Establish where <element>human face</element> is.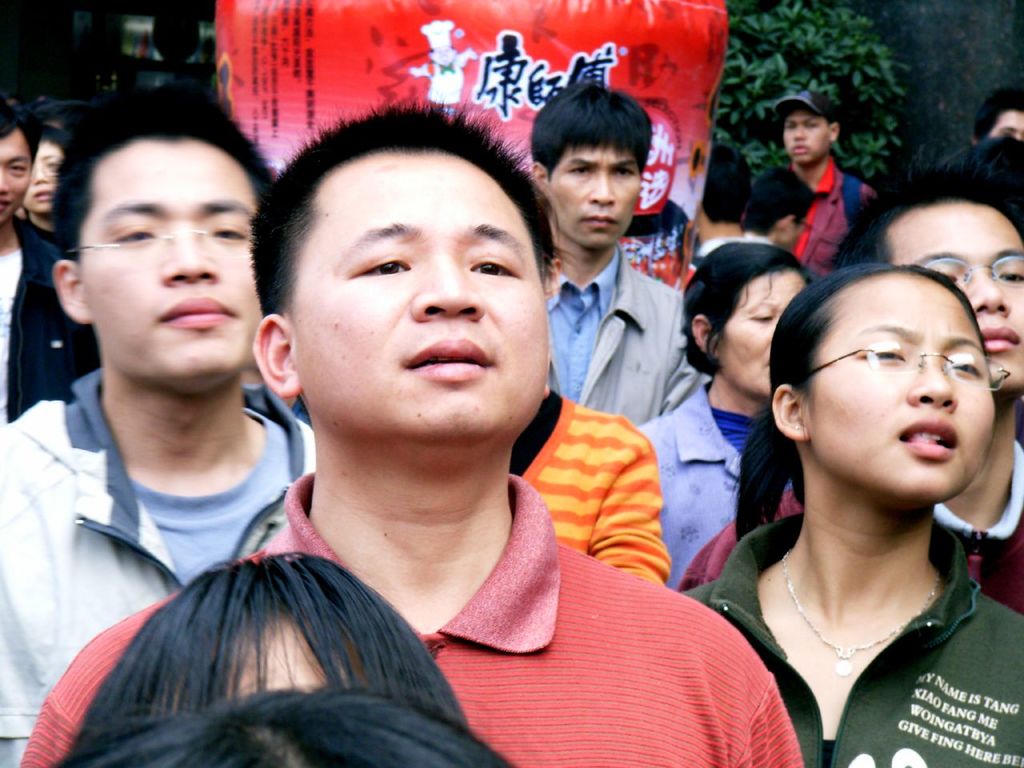
Established at locate(281, 150, 550, 442).
